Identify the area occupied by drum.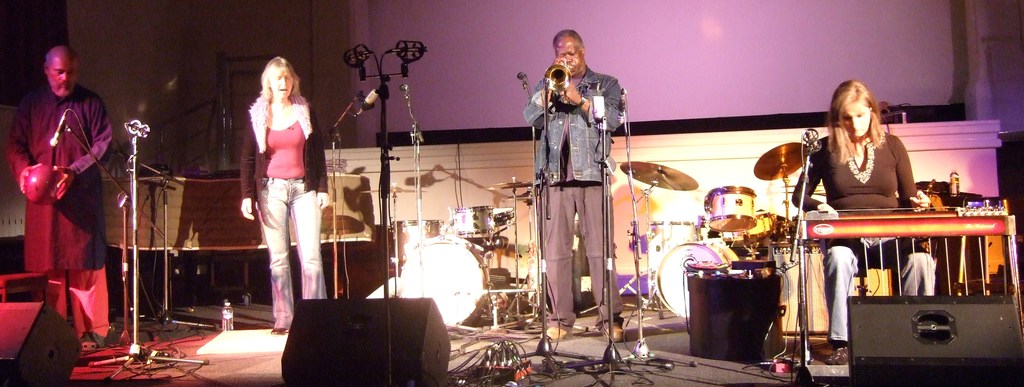
Area: {"left": 496, "top": 205, "right": 516, "bottom": 226}.
